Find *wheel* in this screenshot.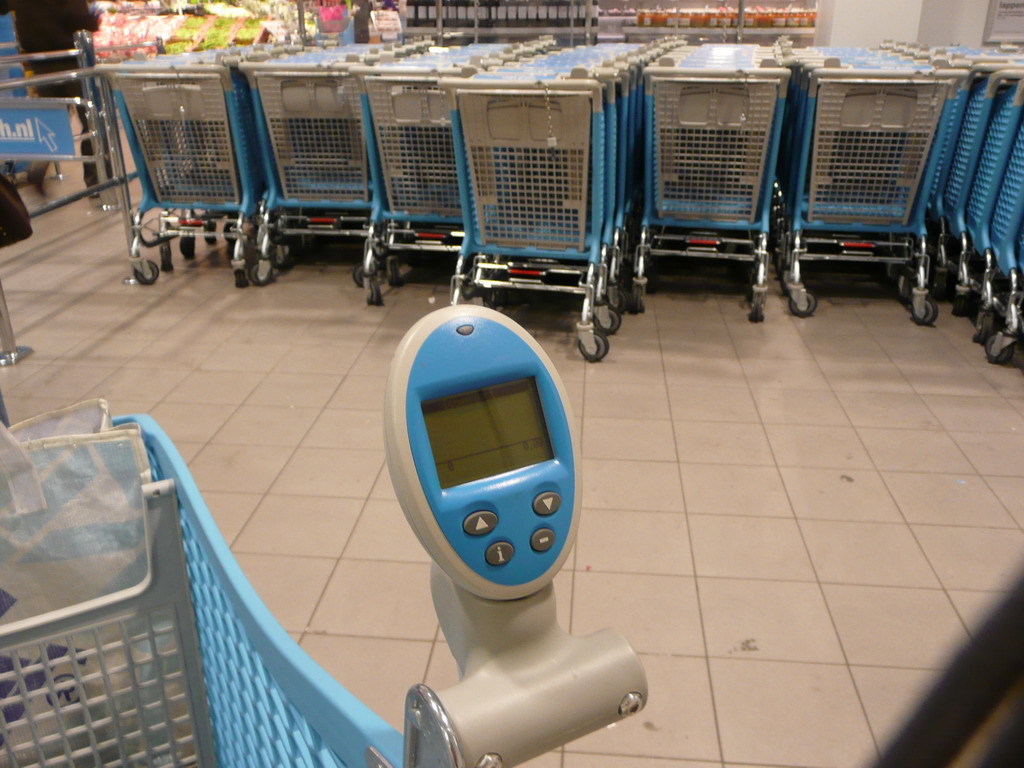
The bounding box for *wheel* is 955, 292, 967, 318.
